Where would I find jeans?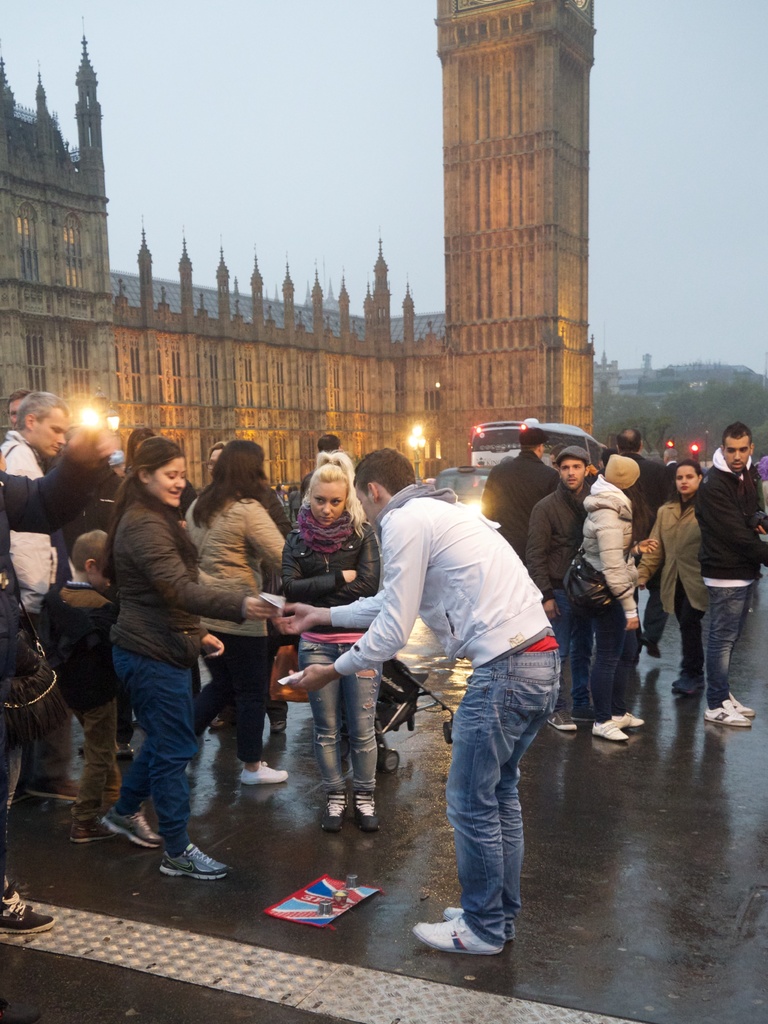
At box=[586, 607, 623, 721].
